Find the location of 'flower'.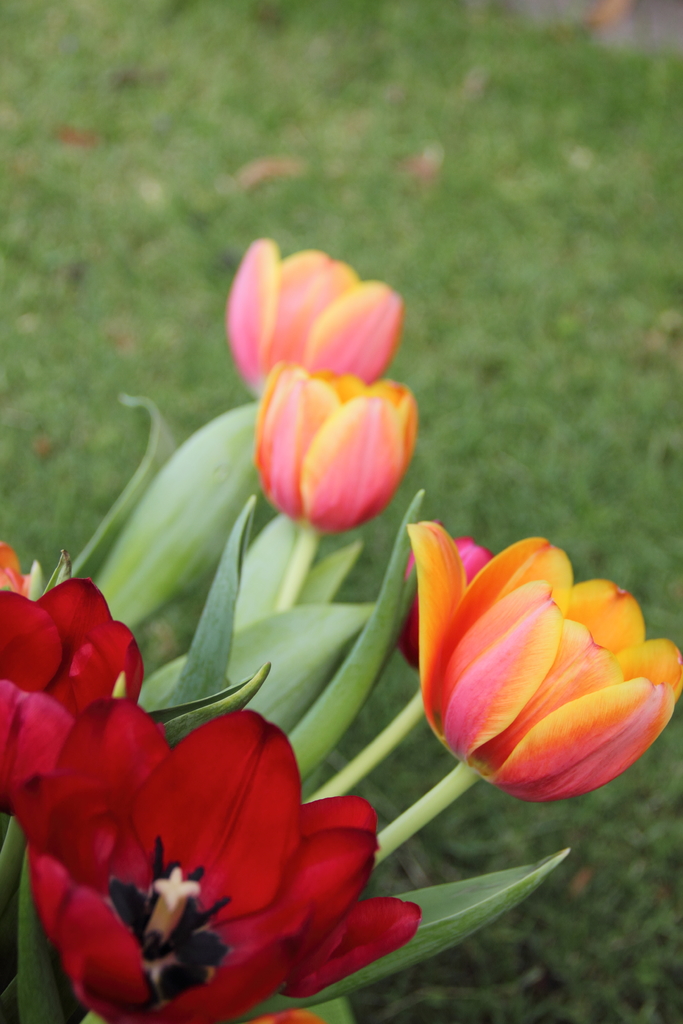
Location: bbox=(24, 693, 419, 1023).
